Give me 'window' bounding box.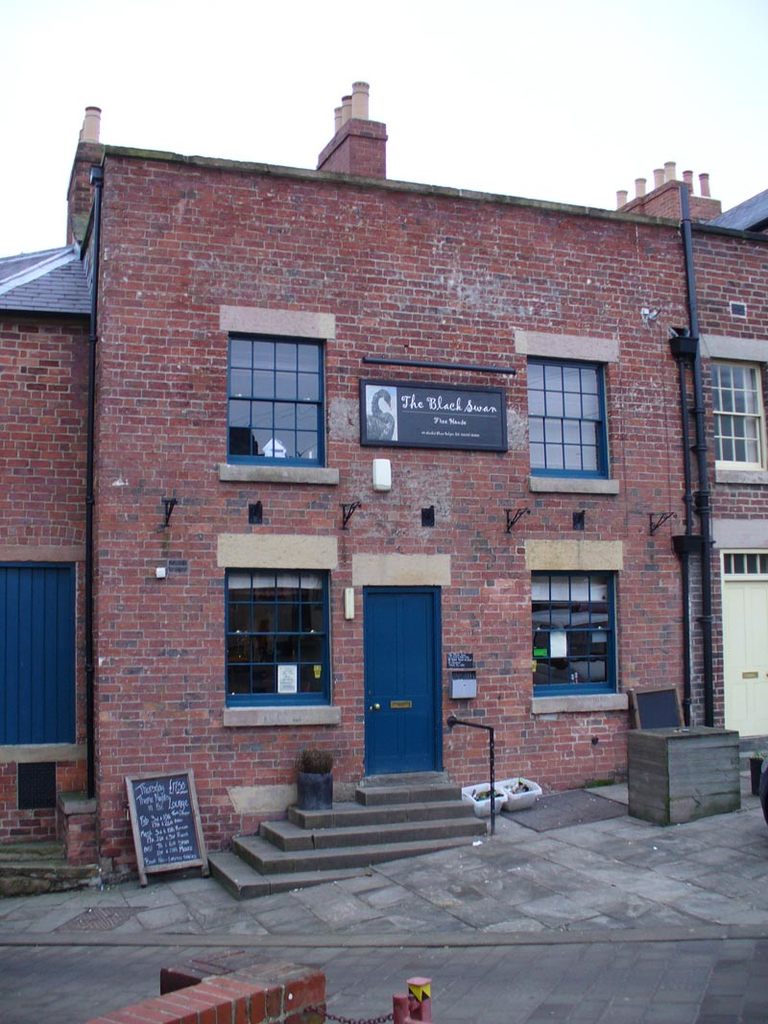
x1=517 y1=351 x2=610 y2=481.
